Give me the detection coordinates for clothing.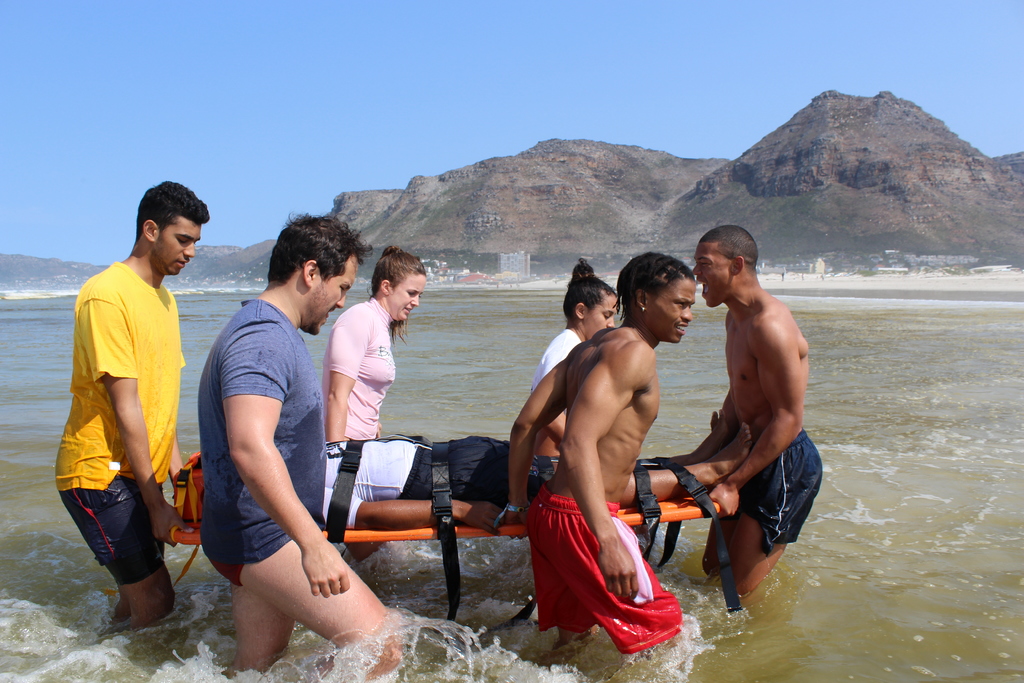
[x1=520, y1=481, x2=684, y2=654].
